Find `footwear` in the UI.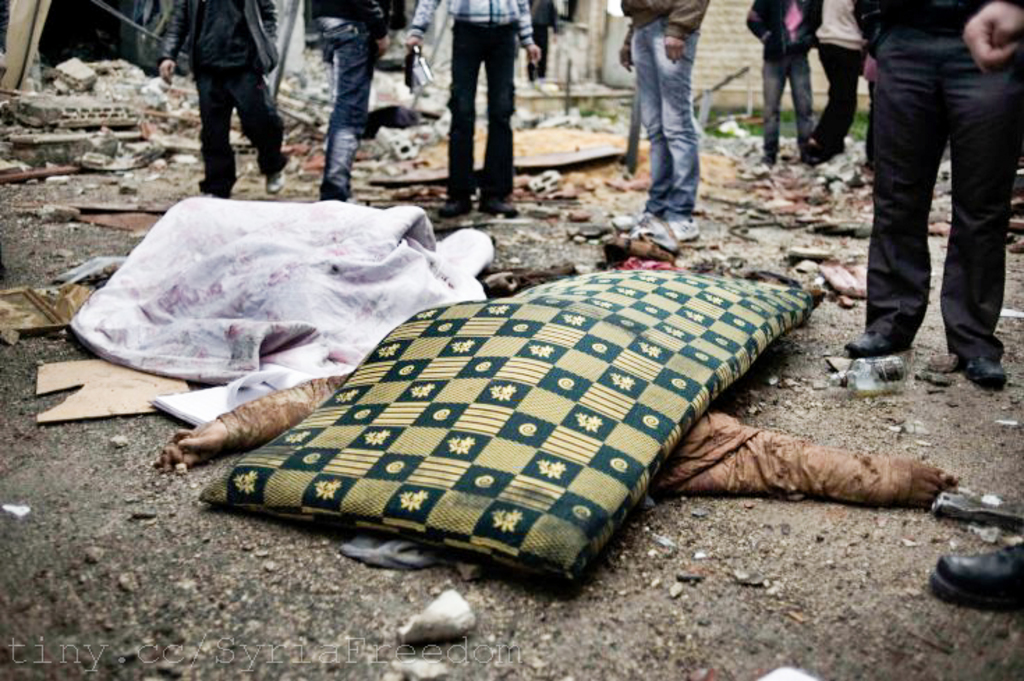
UI element at {"left": 634, "top": 216, "right": 698, "bottom": 244}.
